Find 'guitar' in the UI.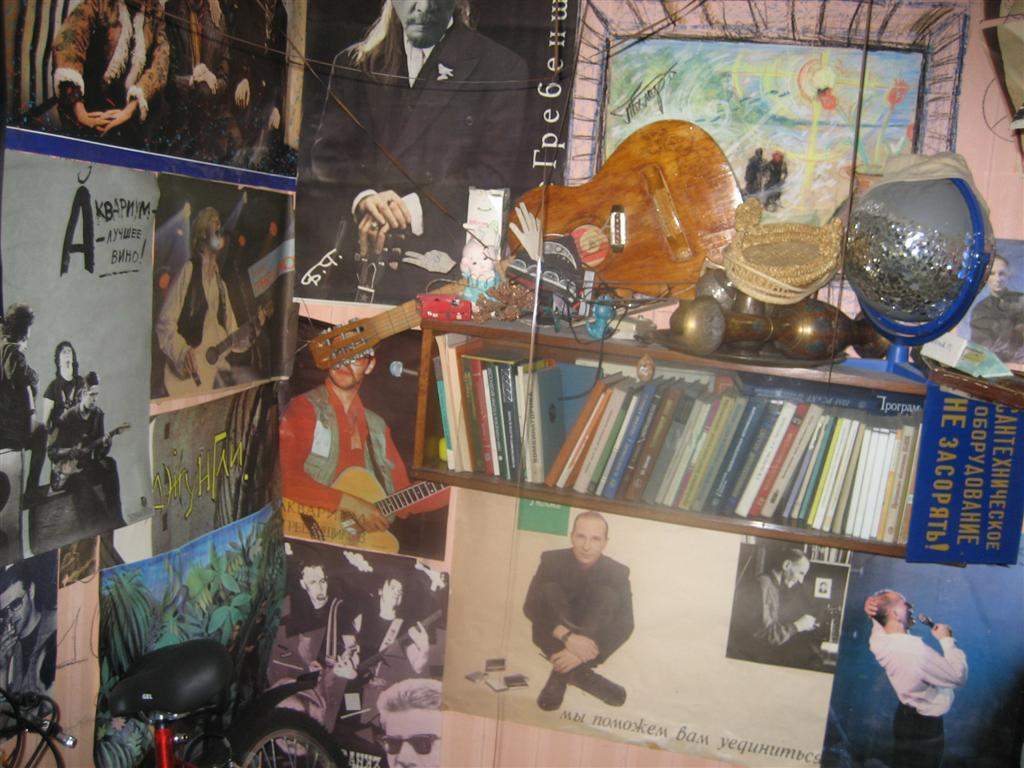
UI element at 50,422,135,488.
